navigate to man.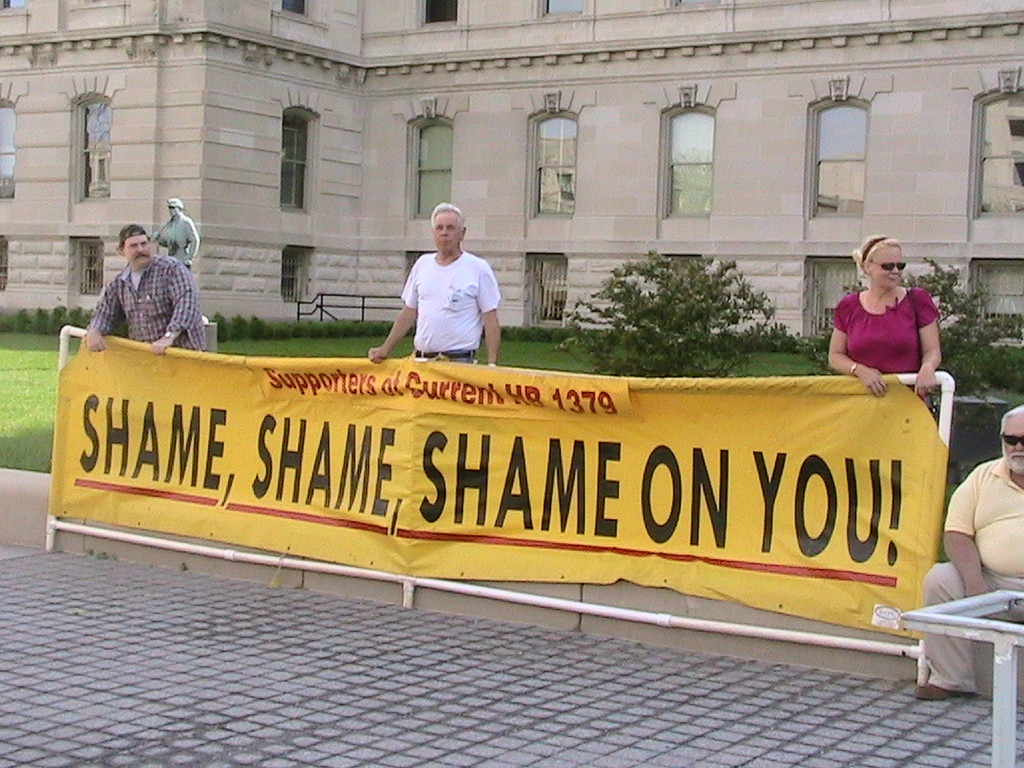
Navigation target: {"x1": 911, "y1": 405, "x2": 1023, "y2": 704}.
